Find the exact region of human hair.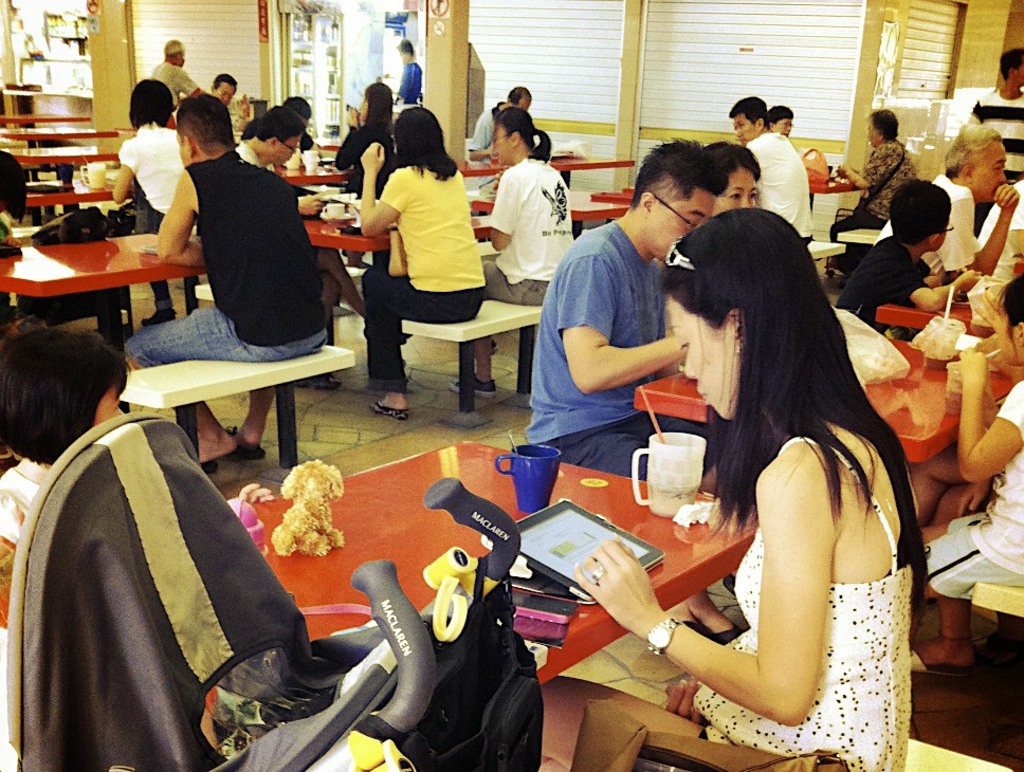
Exact region: select_region(769, 103, 793, 120).
